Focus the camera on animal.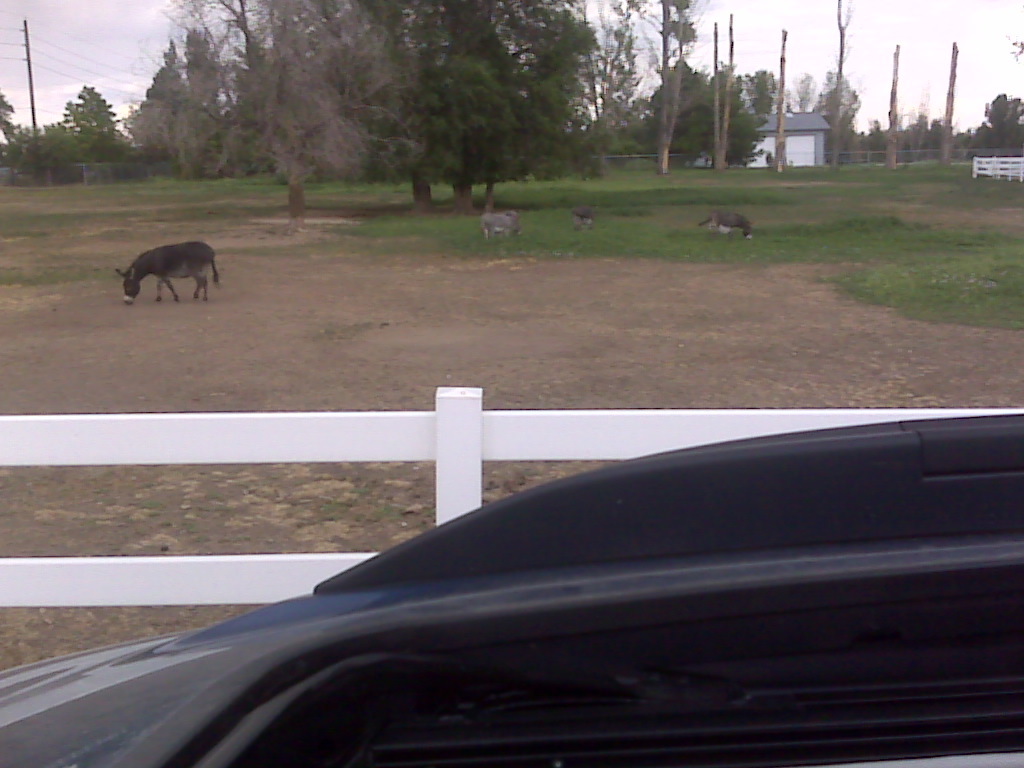
Focus region: 476:210:521:237.
